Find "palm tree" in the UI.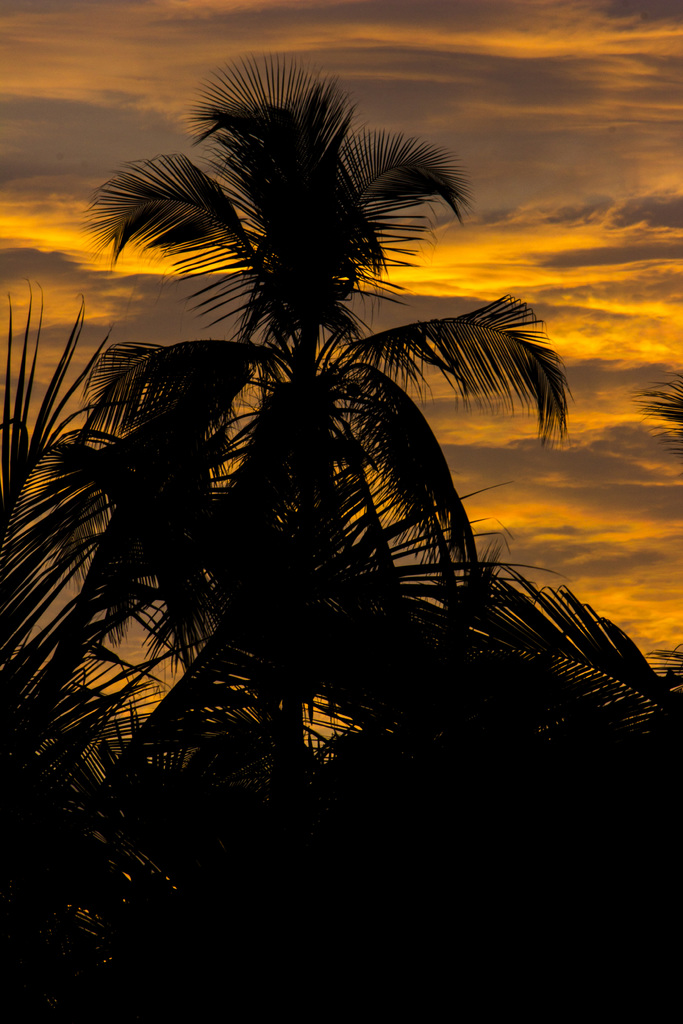
UI element at {"left": 82, "top": 273, "right": 327, "bottom": 877}.
